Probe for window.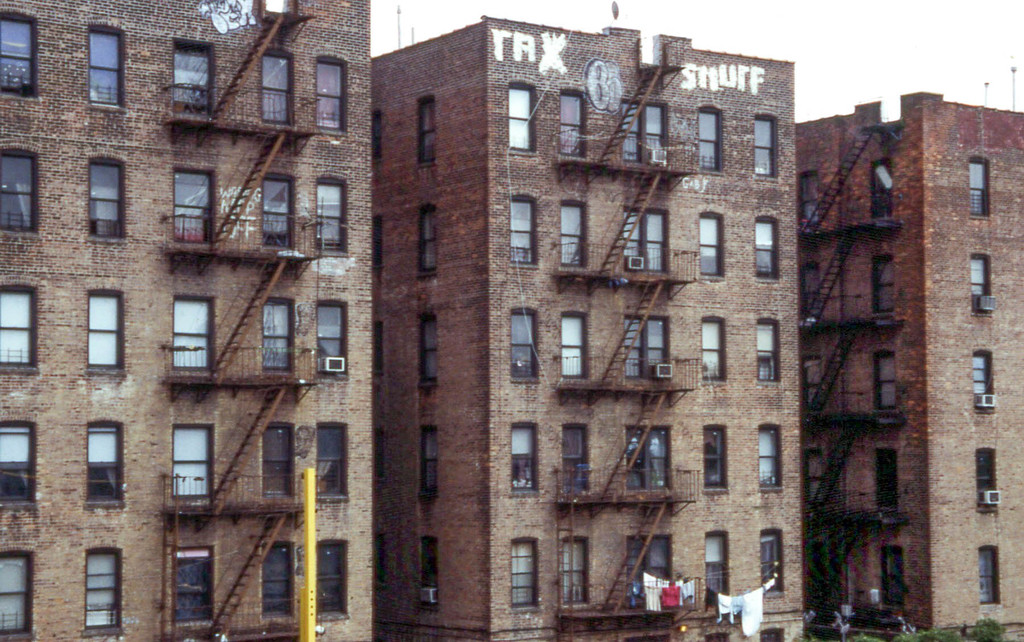
Probe result: [x1=307, y1=294, x2=354, y2=382].
